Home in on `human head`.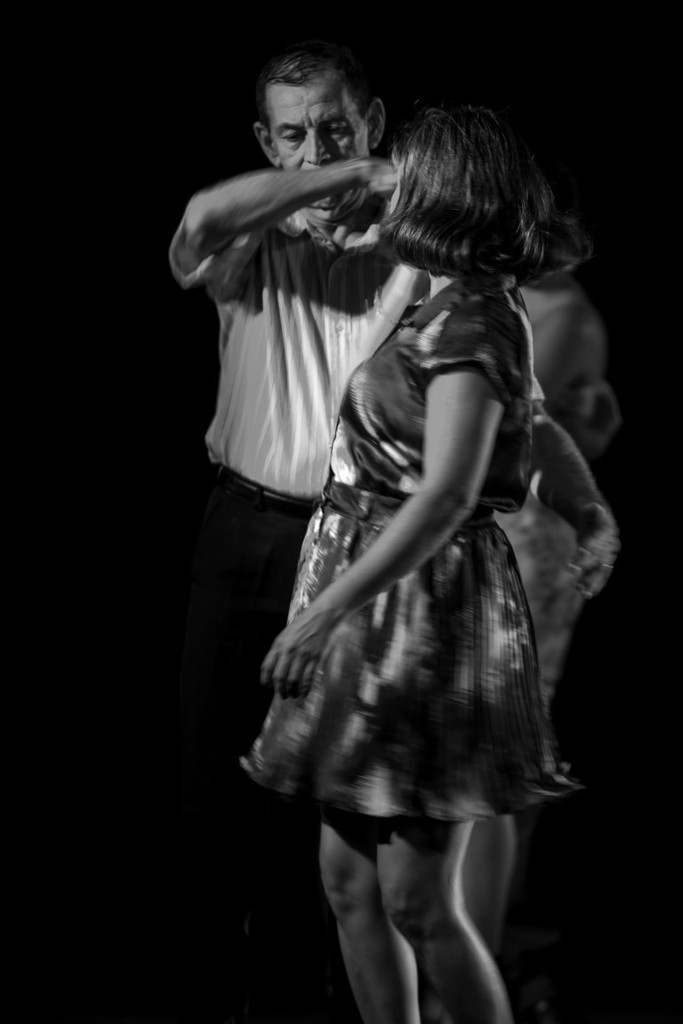
Homed in at (left=246, top=38, right=394, bottom=172).
